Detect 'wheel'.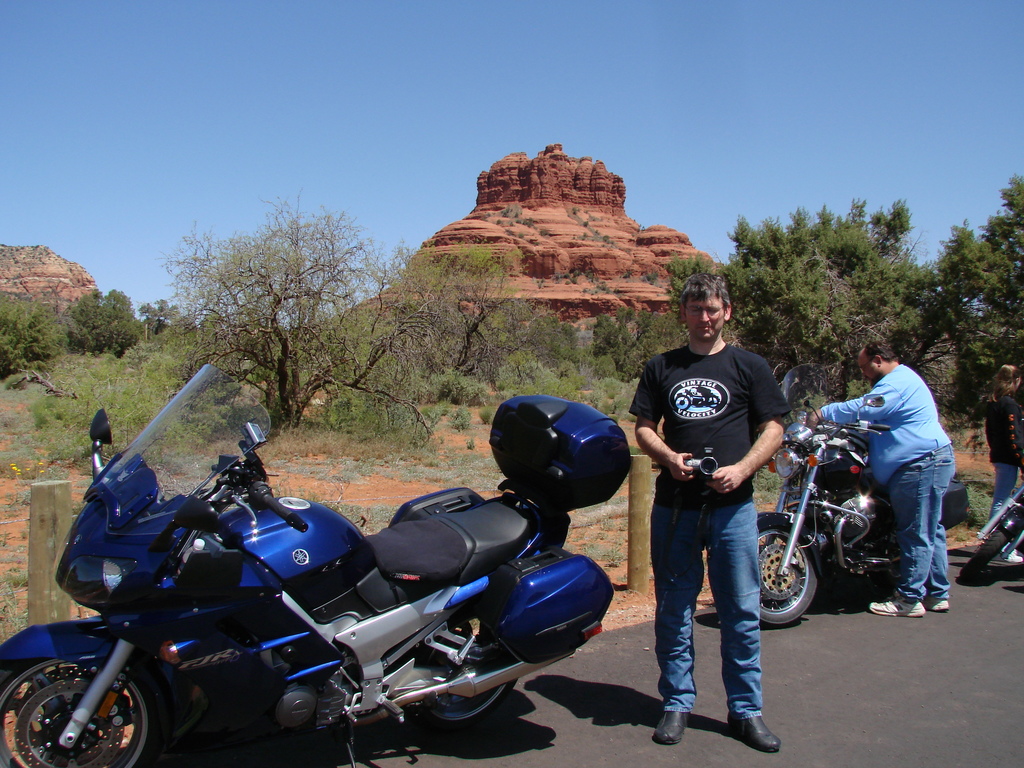
Detected at x1=411 y1=577 x2=536 y2=726.
